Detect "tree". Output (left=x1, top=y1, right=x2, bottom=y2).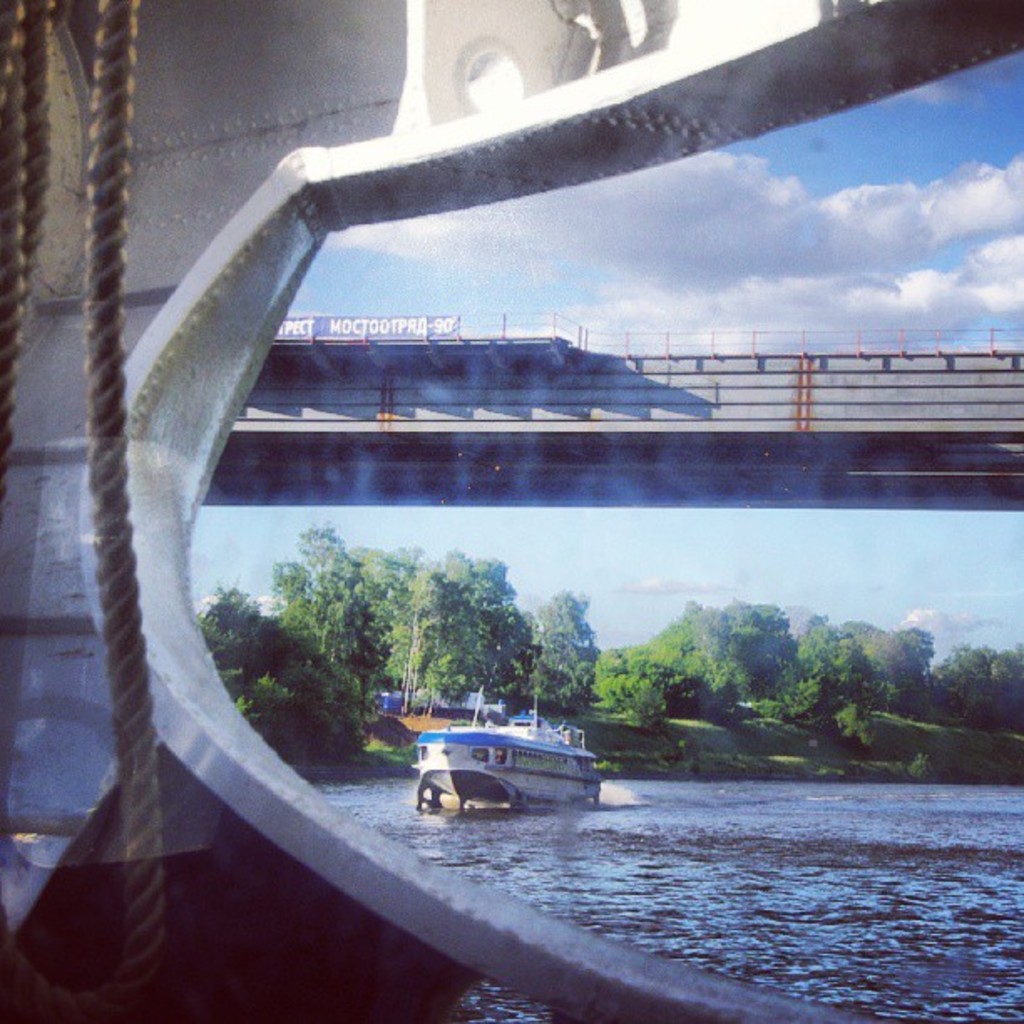
(left=939, top=643, right=1022, bottom=731).
